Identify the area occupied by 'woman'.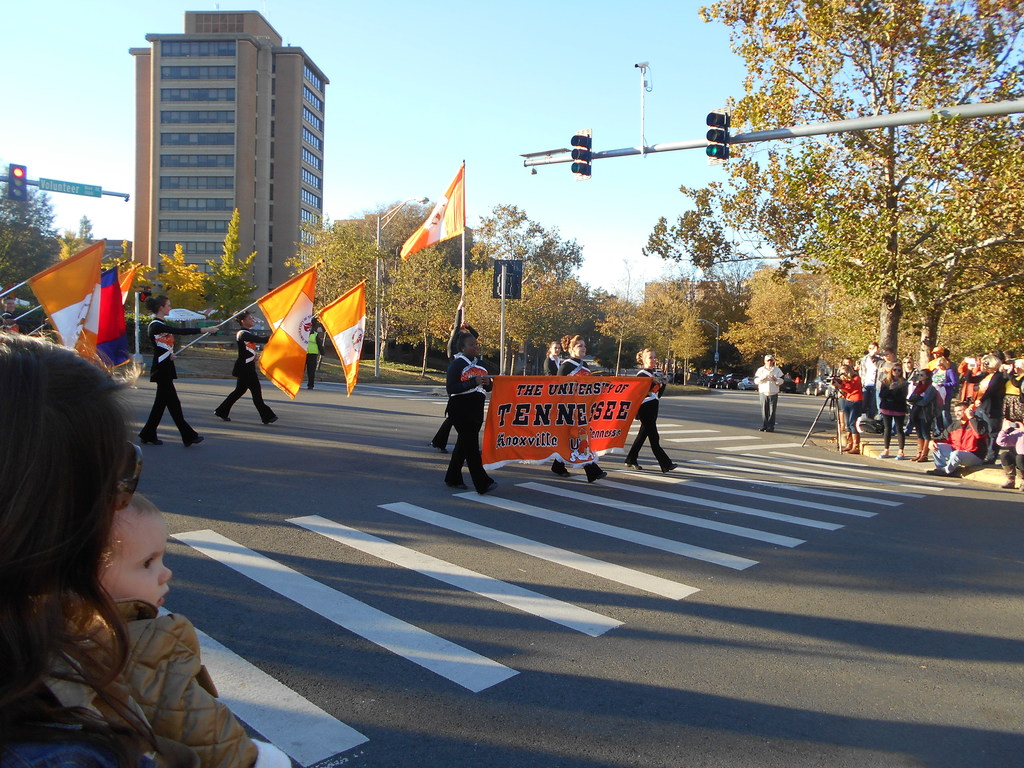
Area: l=546, t=342, r=562, b=375.
